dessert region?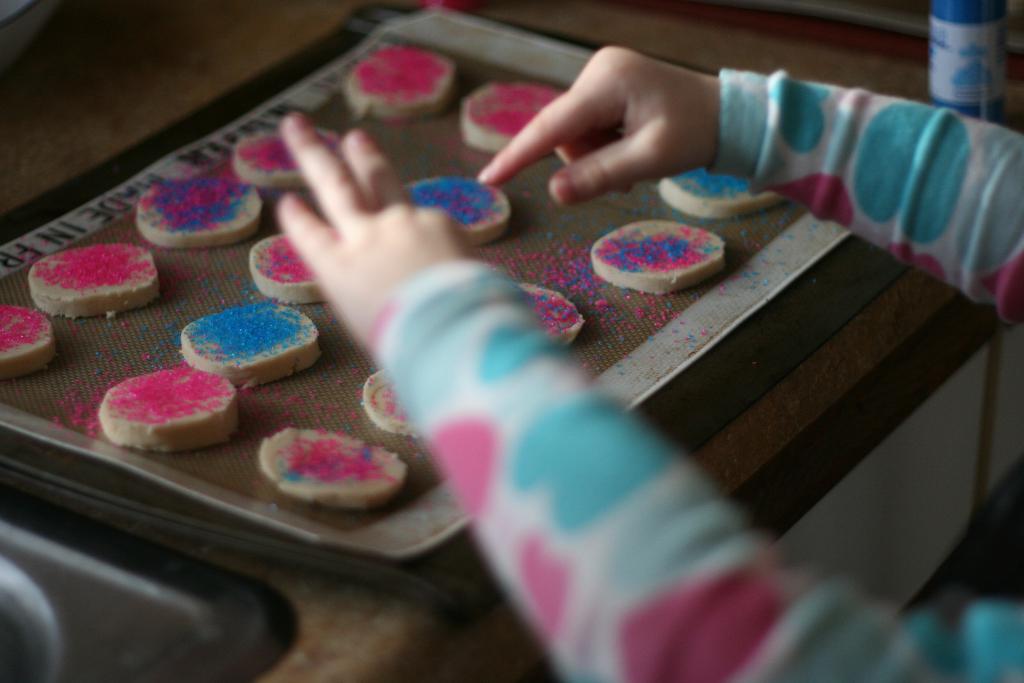
crop(658, 164, 787, 218)
